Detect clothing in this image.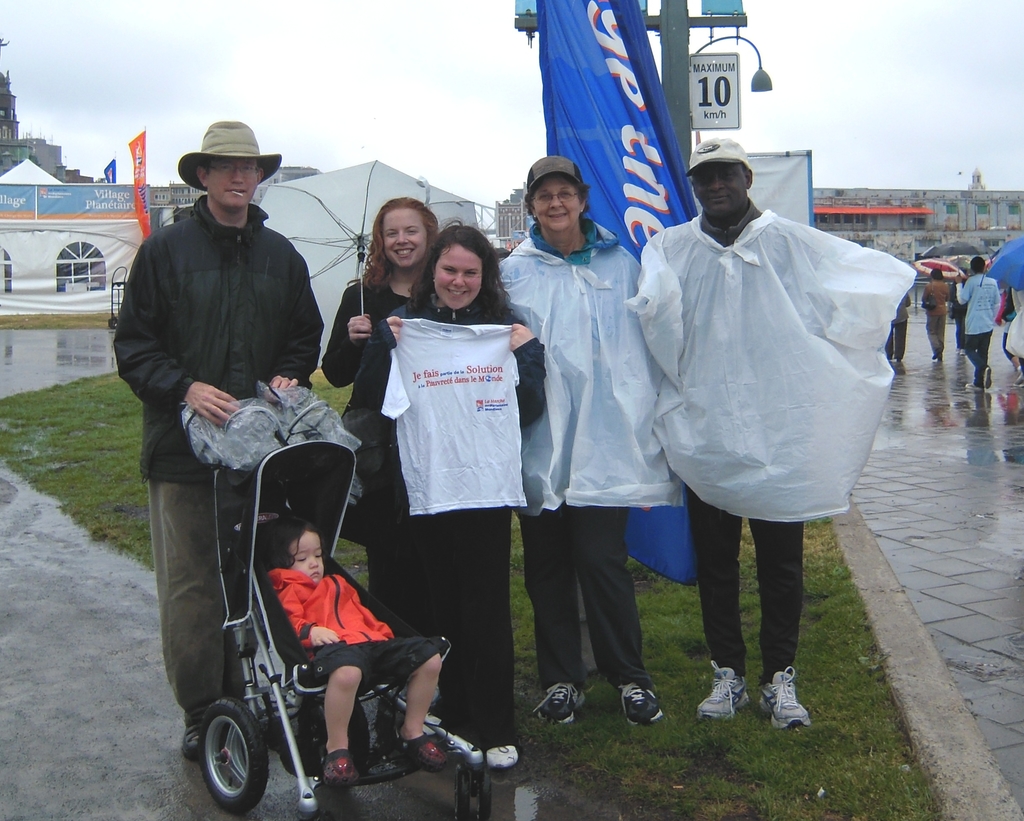
Detection: x1=113 y1=191 x2=319 y2=723.
